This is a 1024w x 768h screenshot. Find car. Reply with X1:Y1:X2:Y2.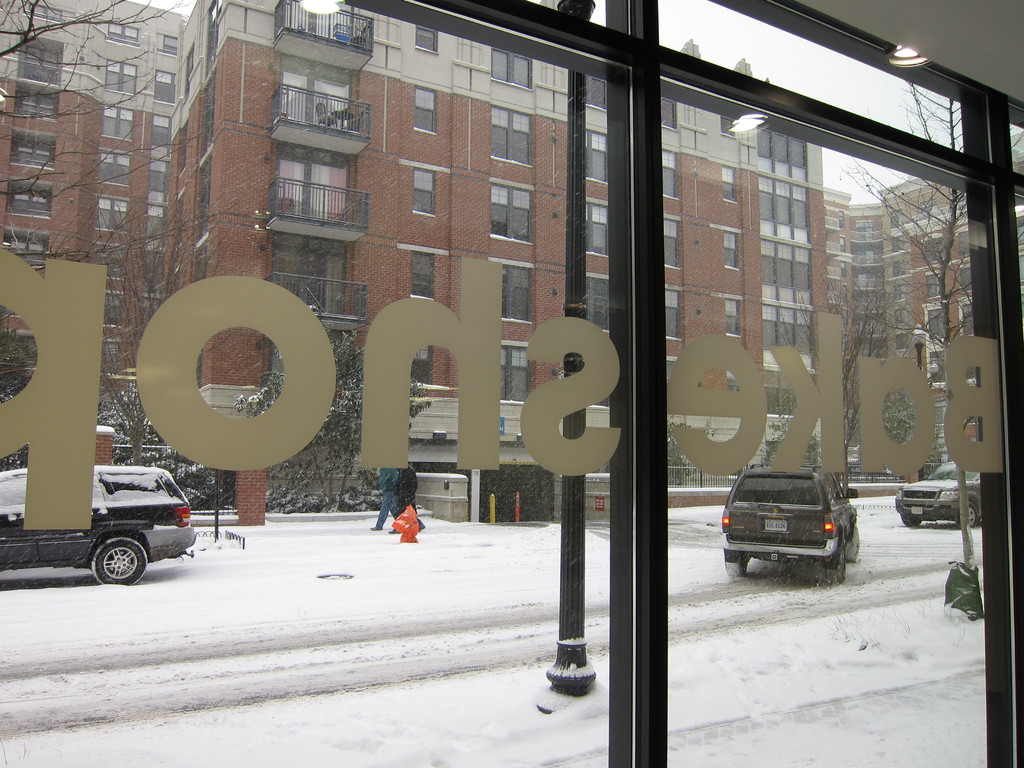
892:459:982:524.
